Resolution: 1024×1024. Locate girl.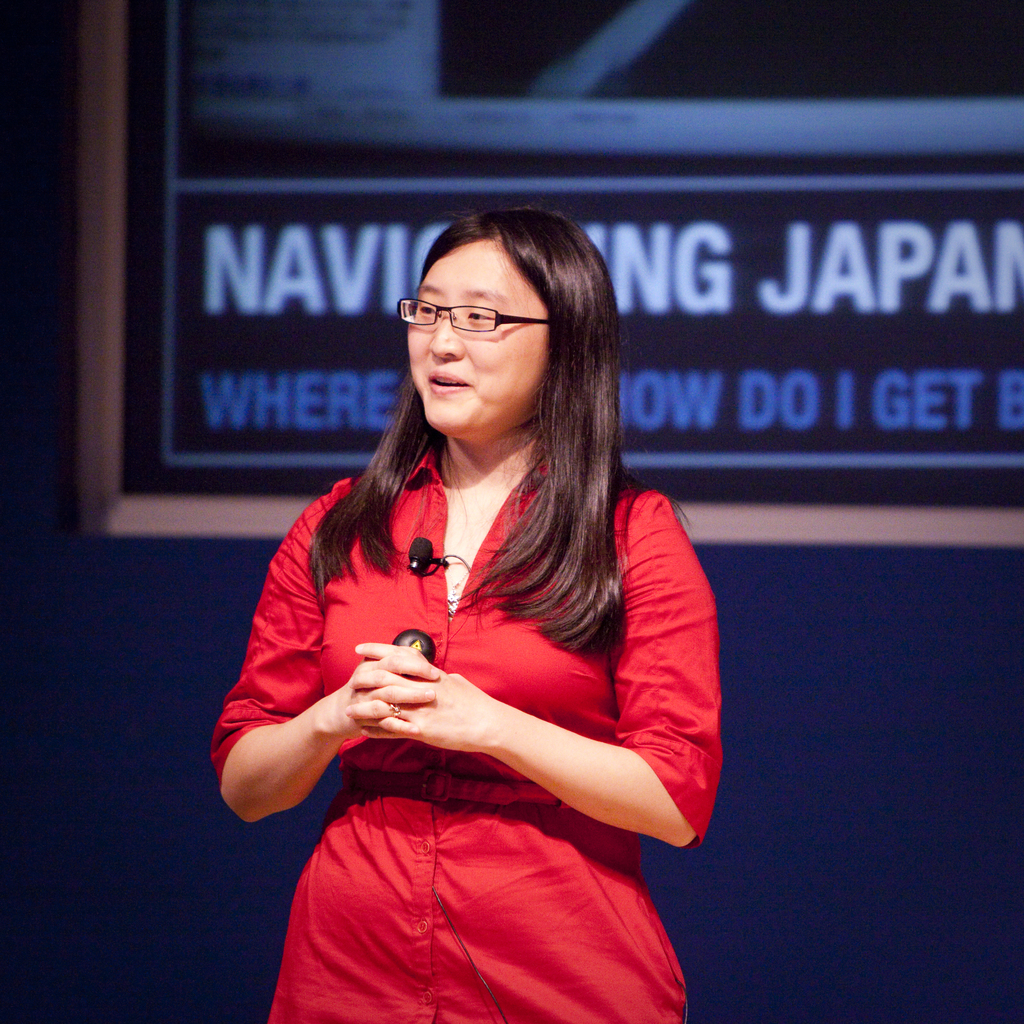
box=[202, 215, 712, 1023].
